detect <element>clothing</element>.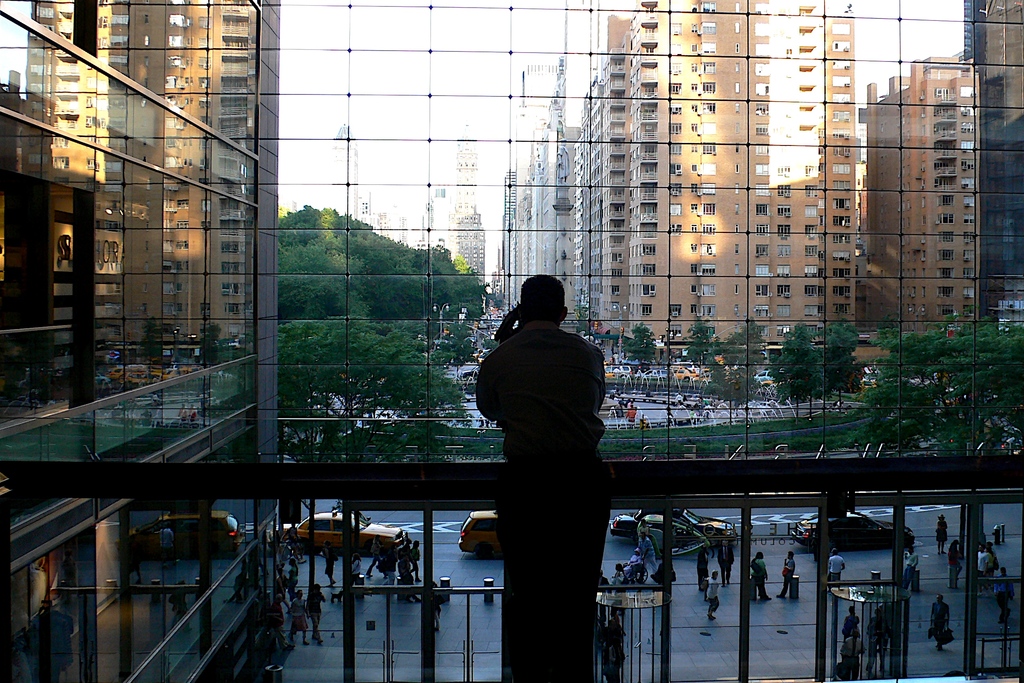
Detected at select_region(780, 558, 796, 593).
